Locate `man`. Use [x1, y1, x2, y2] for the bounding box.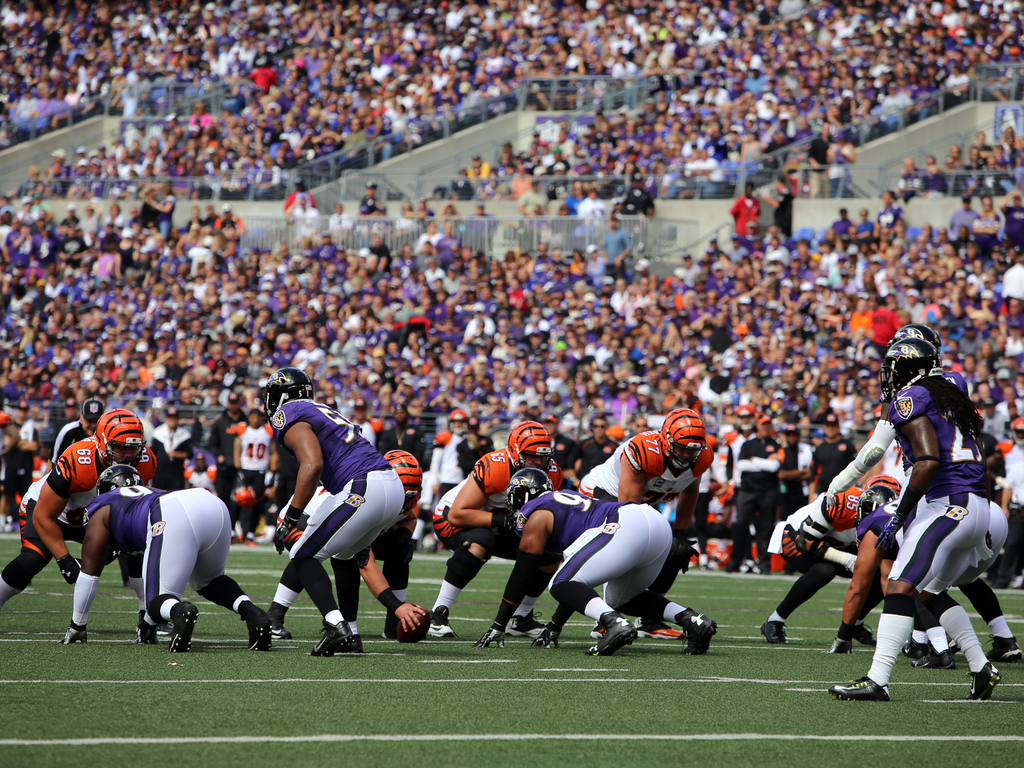
[971, 191, 1005, 239].
